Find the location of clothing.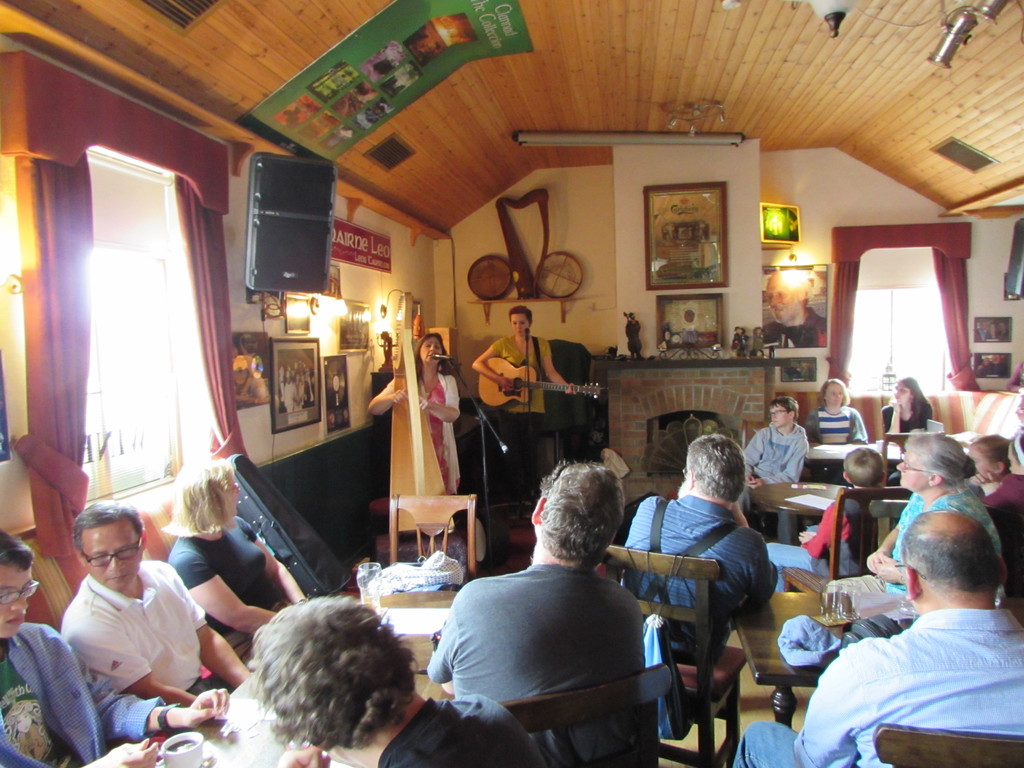
Location: 420,564,645,767.
